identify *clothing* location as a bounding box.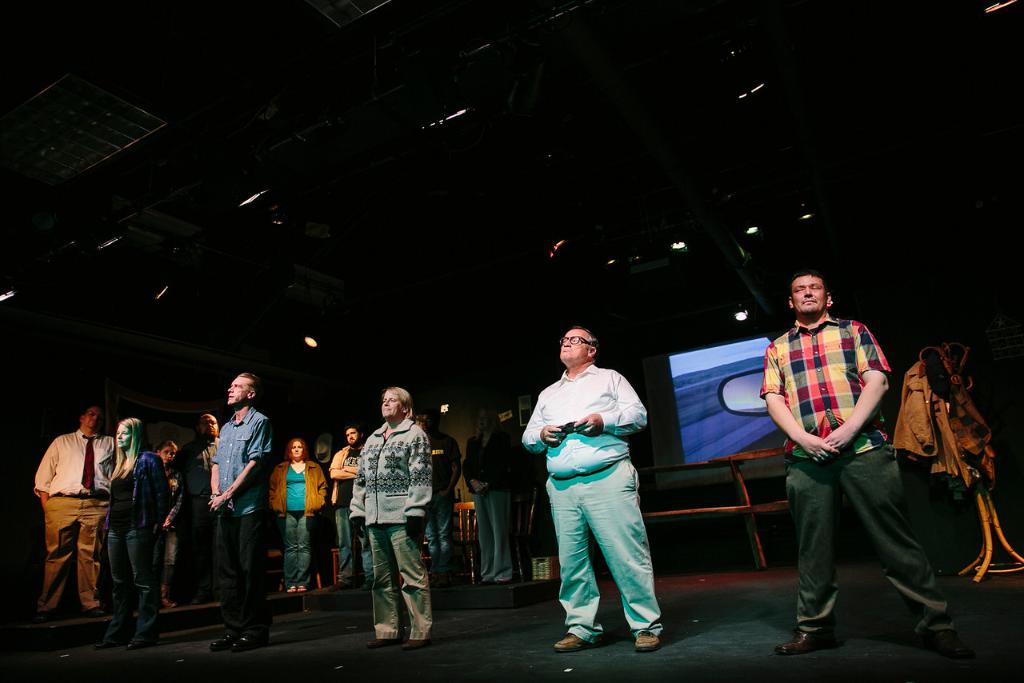
bbox(210, 401, 277, 633).
